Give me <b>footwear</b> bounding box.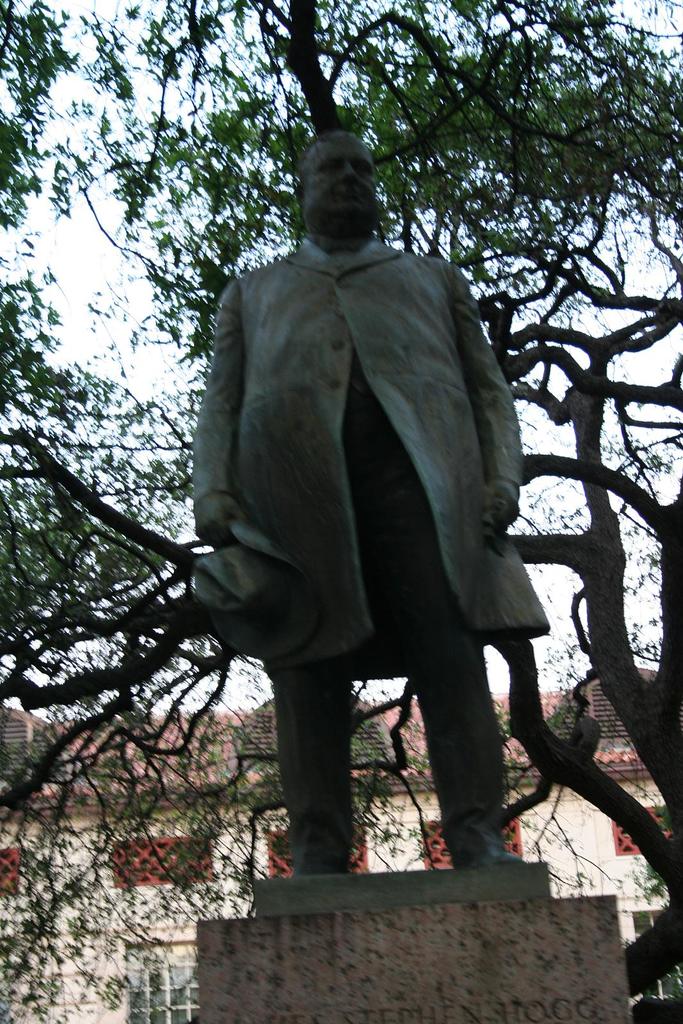
crop(452, 804, 517, 883).
